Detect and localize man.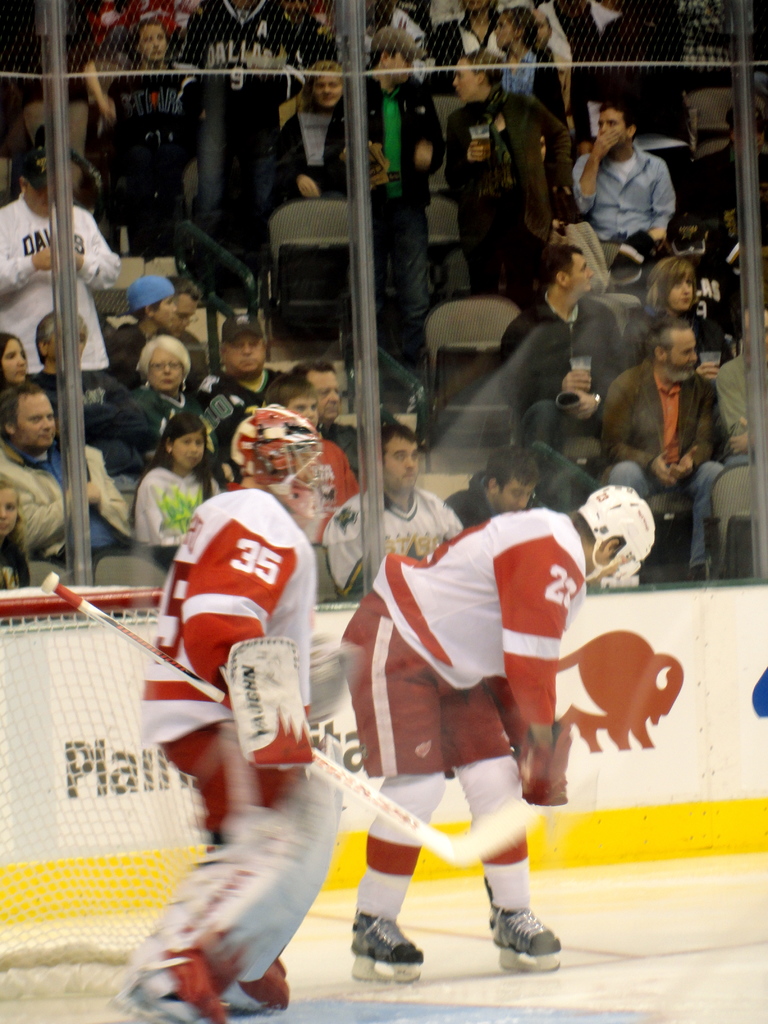
Localized at detection(168, 0, 337, 248).
